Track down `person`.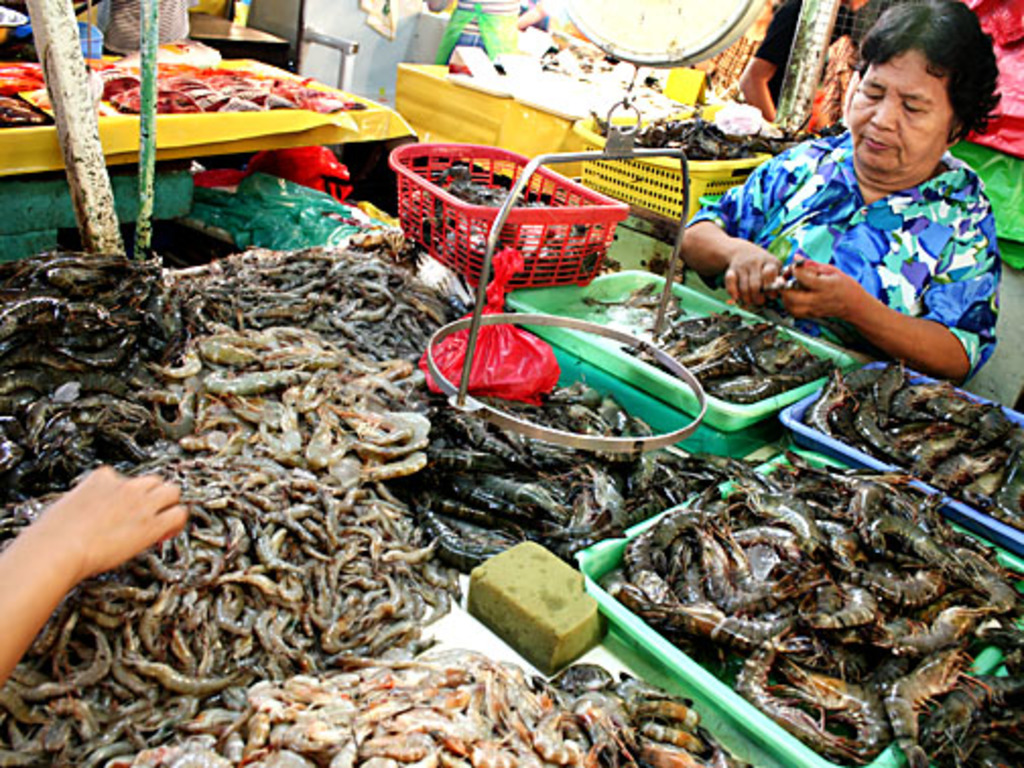
Tracked to 746/0/803/126.
